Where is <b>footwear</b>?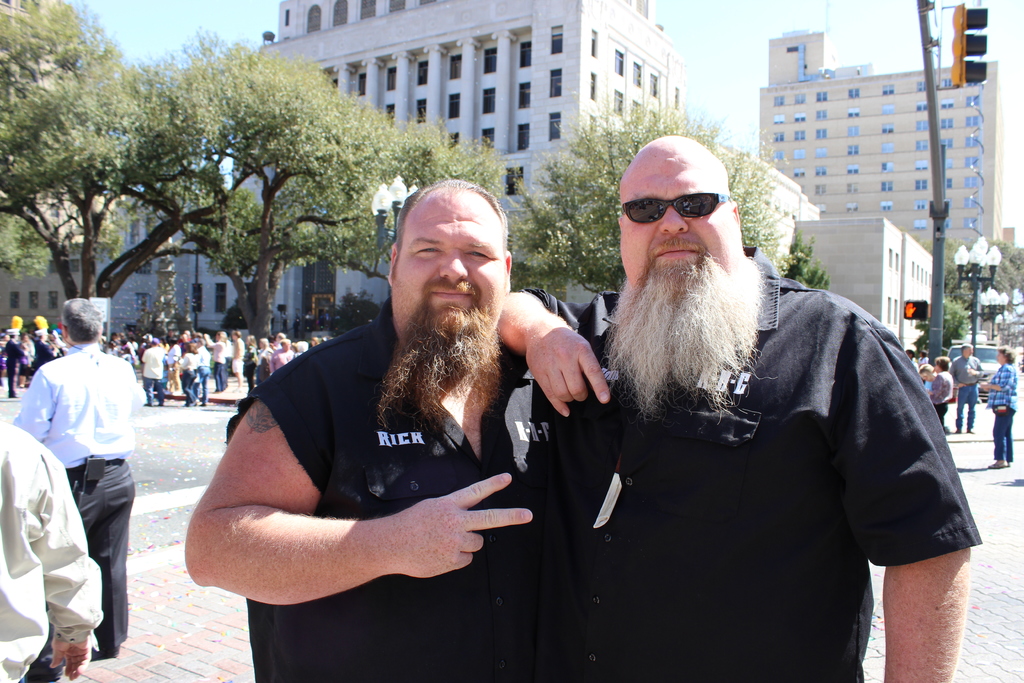
954/427/964/431.
